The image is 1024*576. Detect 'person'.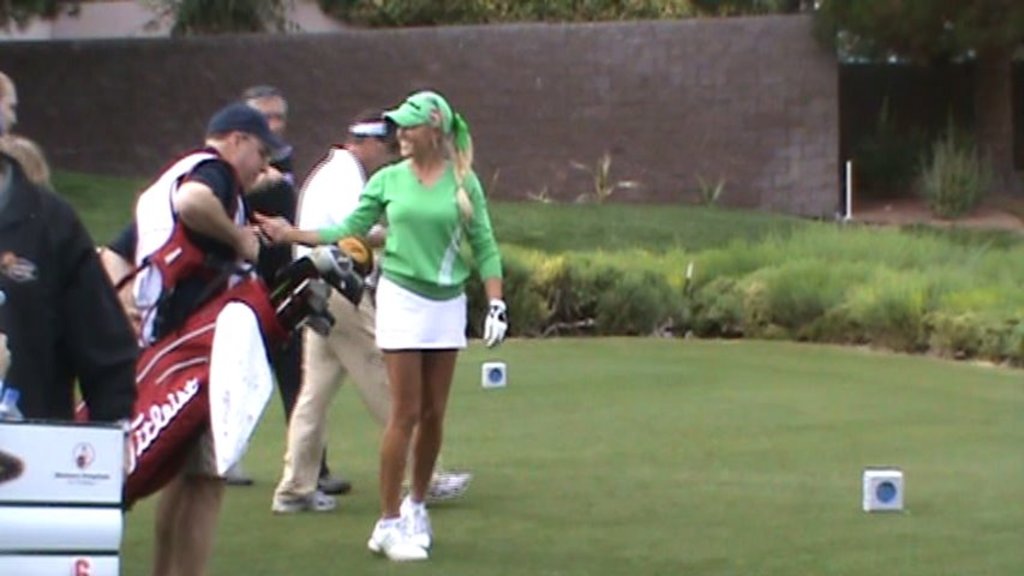
Detection: select_region(0, 62, 19, 154).
